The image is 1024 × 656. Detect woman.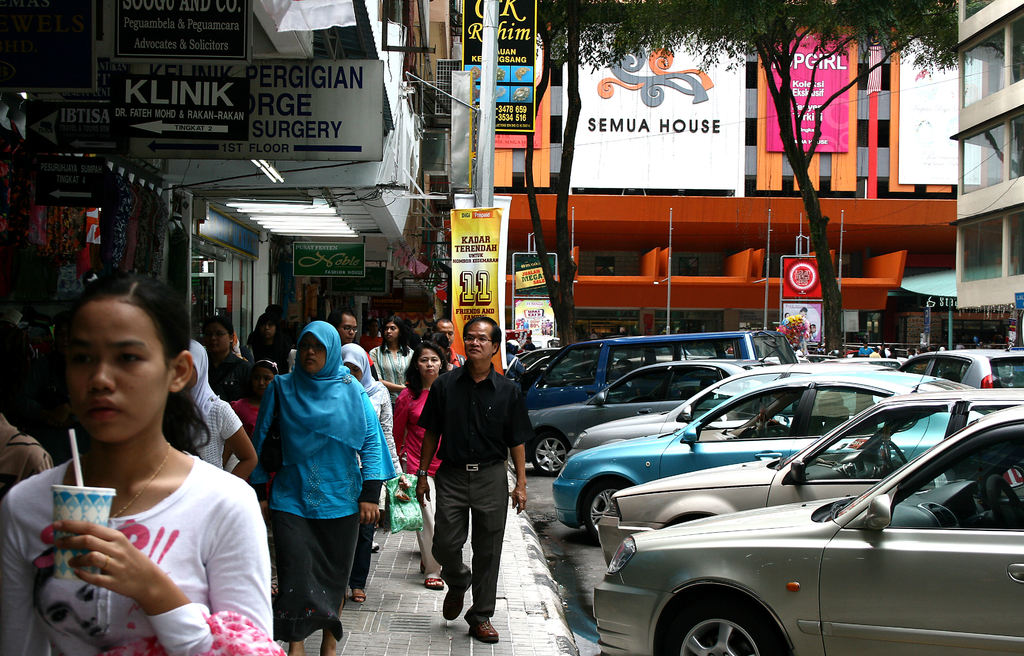
Detection: box(252, 322, 391, 655).
